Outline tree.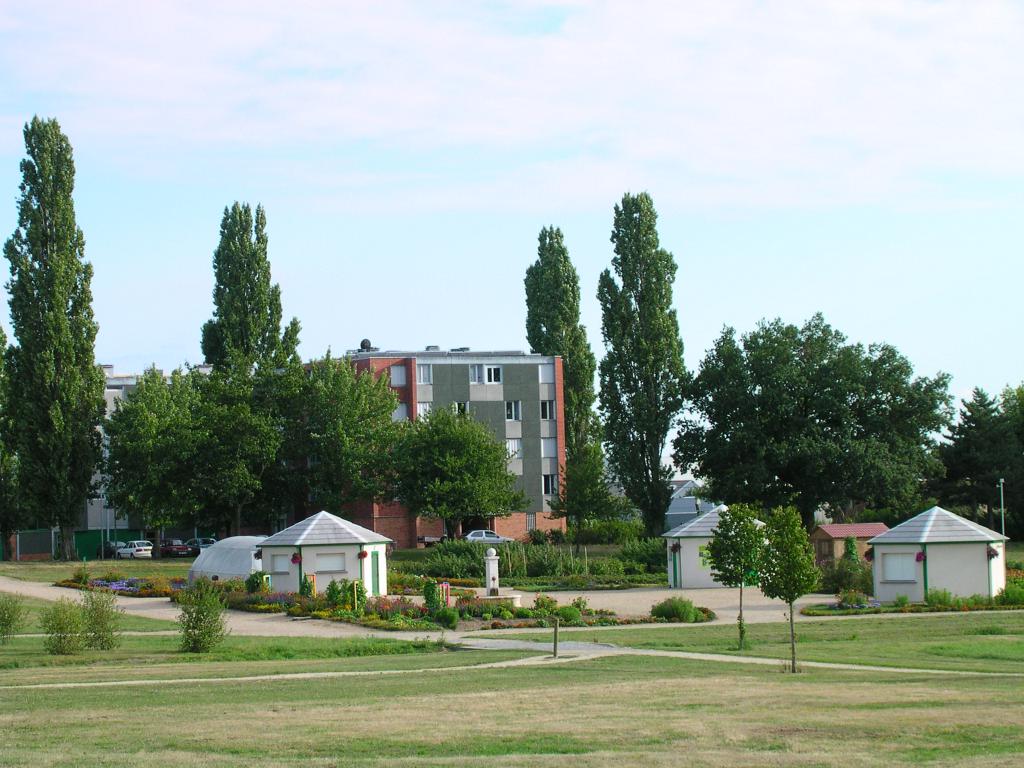
Outline: 507, 220, 635, 549.
